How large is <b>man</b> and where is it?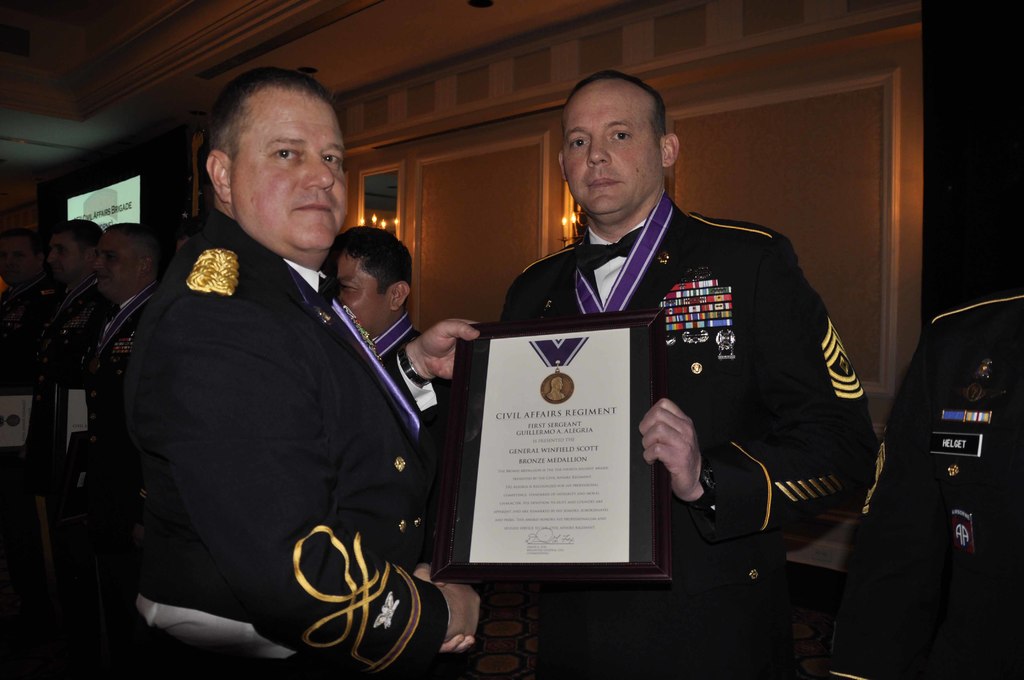
Bounding box: (344,223,430,407).
